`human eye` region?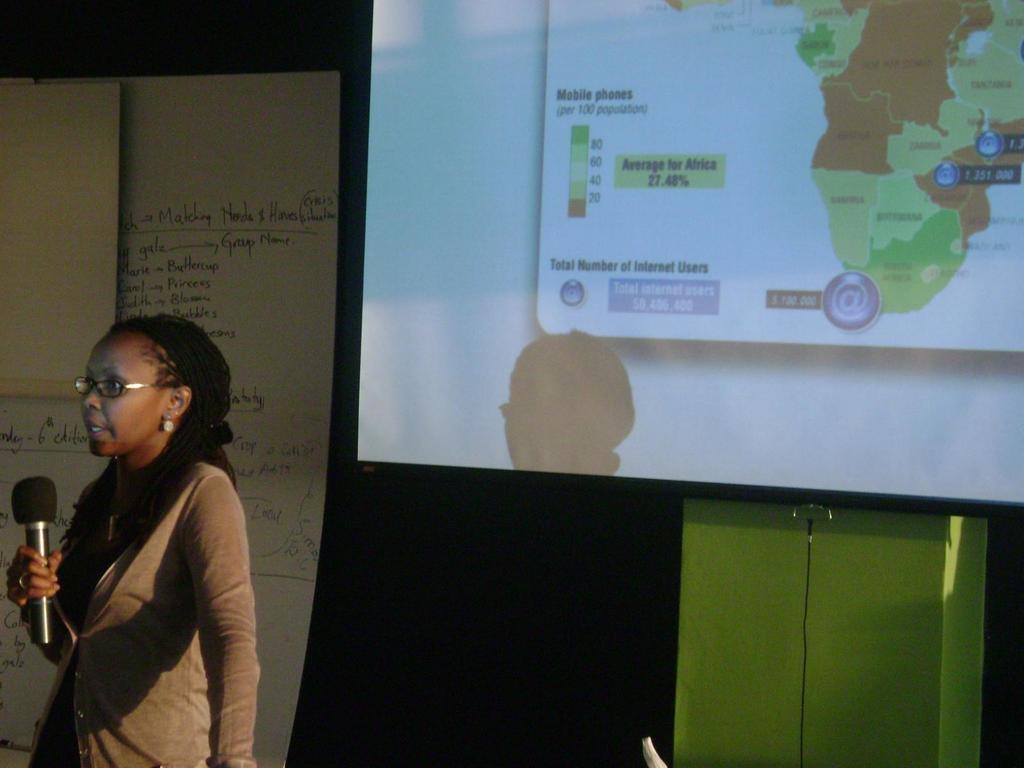
box(83, 375, 92, 390)
